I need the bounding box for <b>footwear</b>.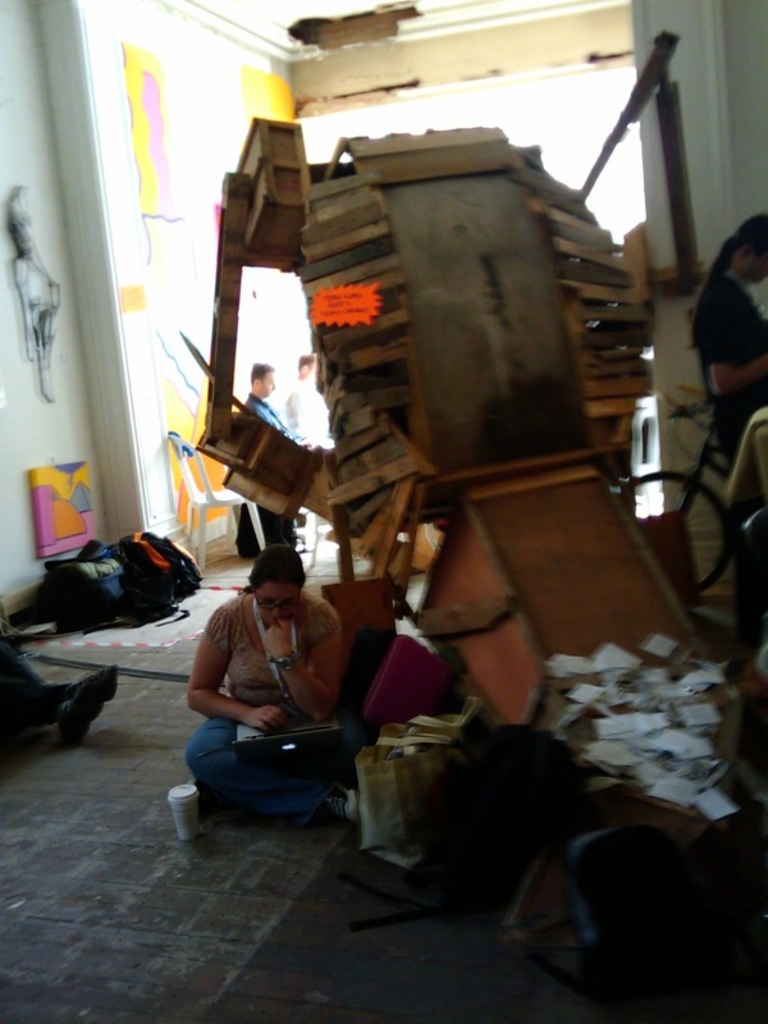
Here it is: [x1=60, y1=666, x2=118, y2=701].
